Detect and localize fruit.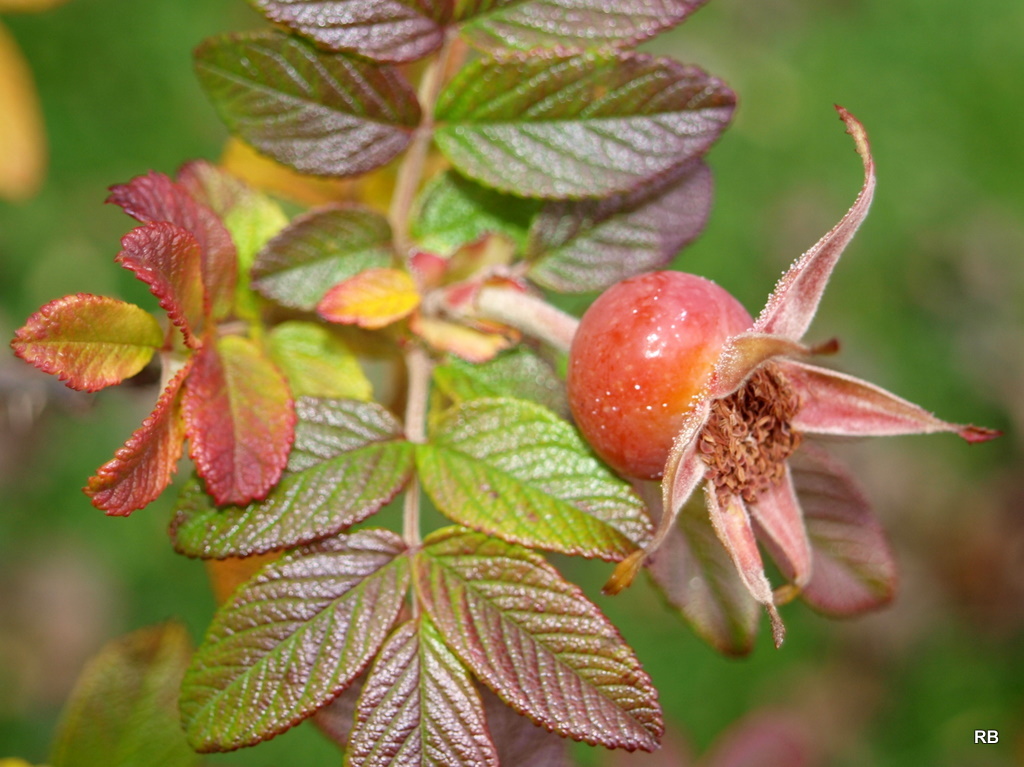
Localized at [left=578, top=264, right=749, bottom=483].
